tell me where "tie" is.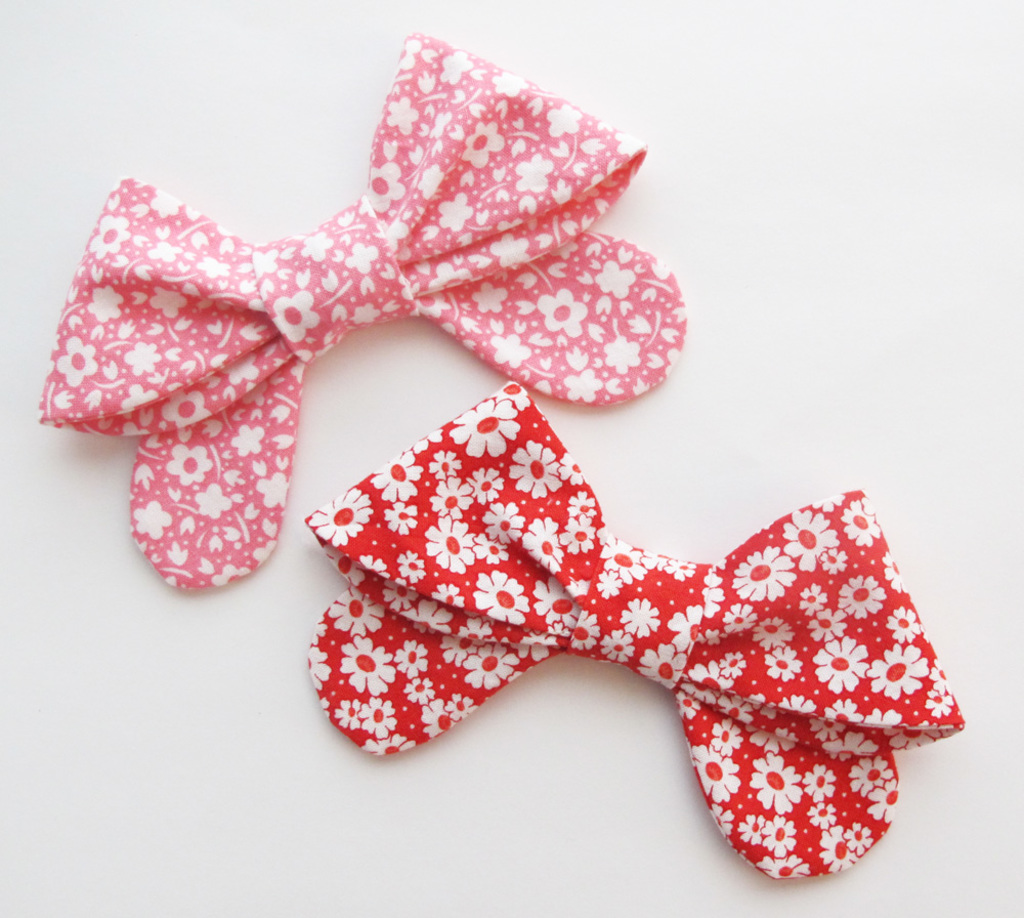
"tie" is at x1=303 y1=379 x2=965 y2=884.
